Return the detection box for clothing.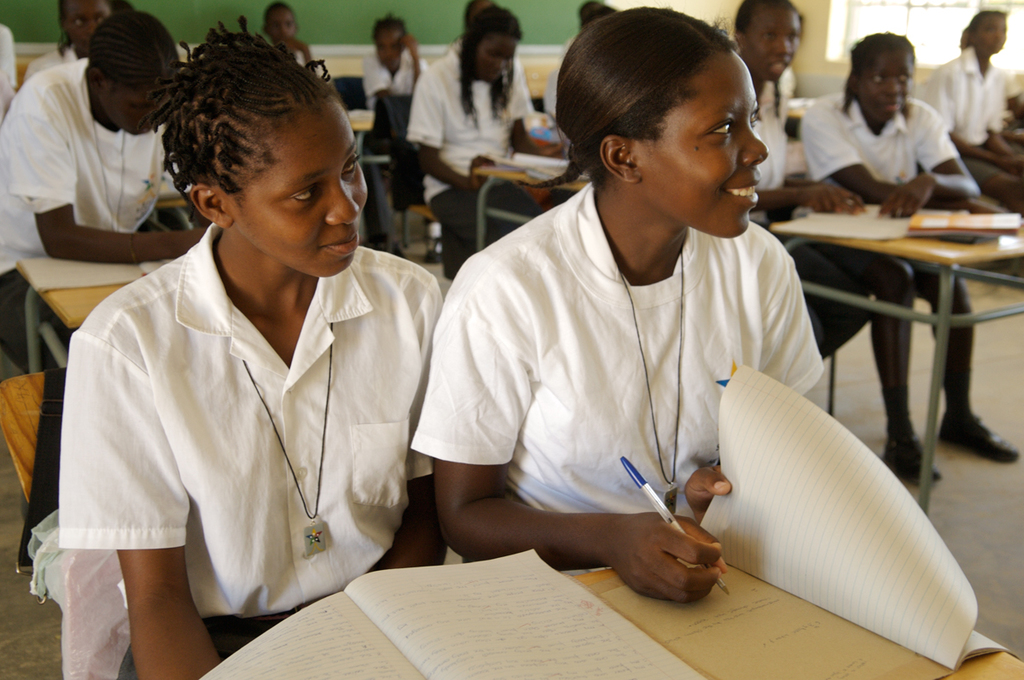
BBox(922, 54, 1009, 149).
